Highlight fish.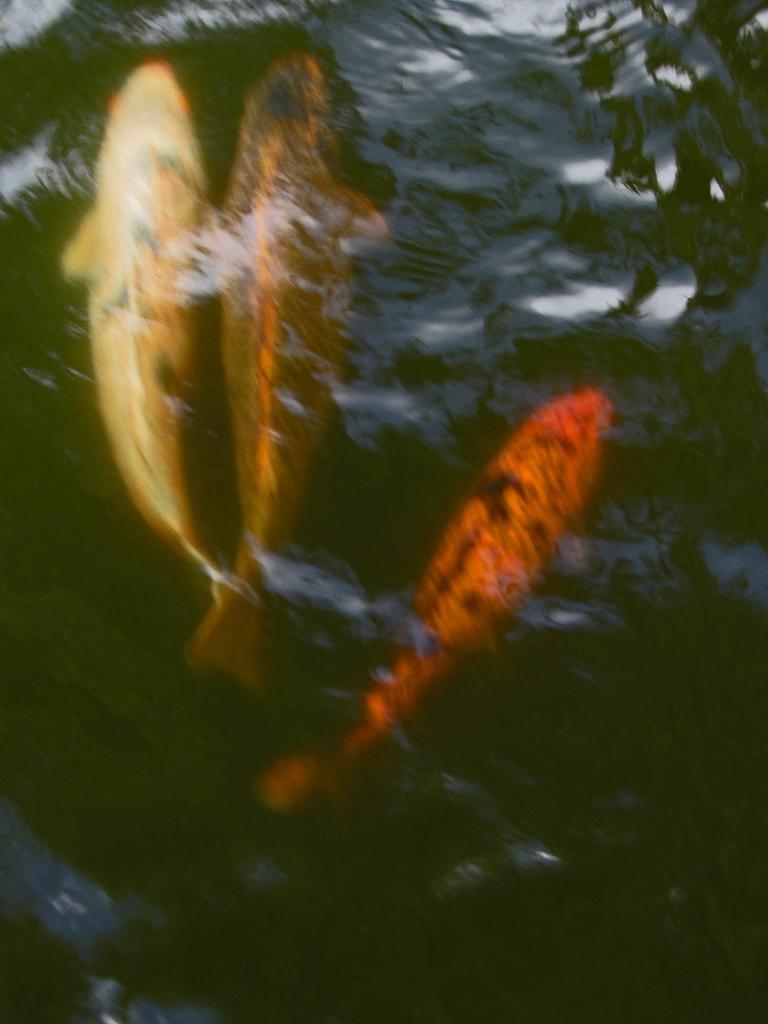
Highlighted region: [x1=276, y1=375, x2=650, y2=838].
